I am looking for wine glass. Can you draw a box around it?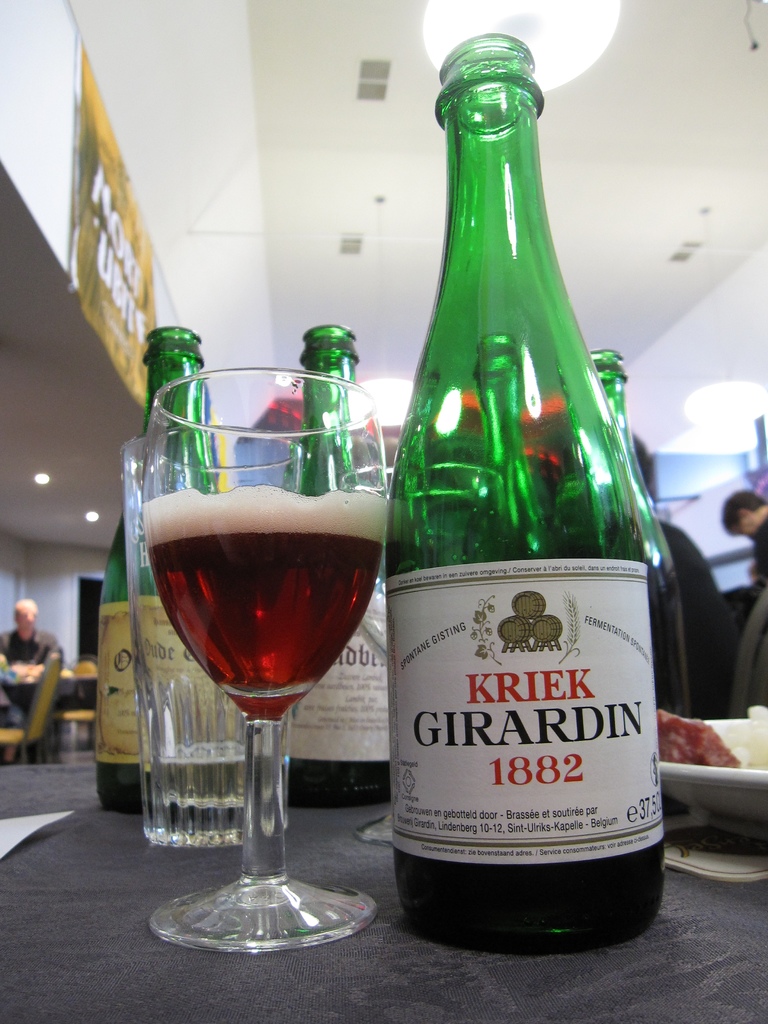
Sure, the bounding box is <box>143,369,386,961</box>.
